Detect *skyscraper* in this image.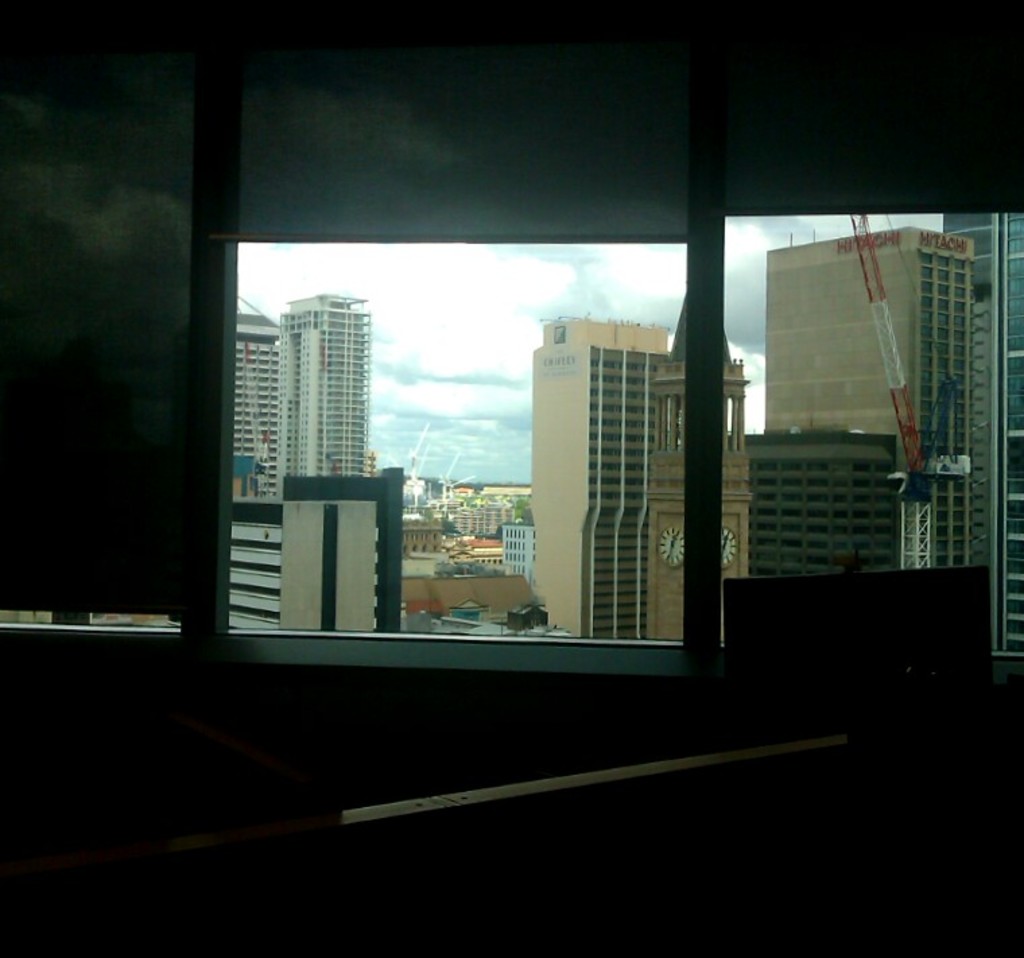
Detection: left=216, top=280, right=438, bottom=644.
